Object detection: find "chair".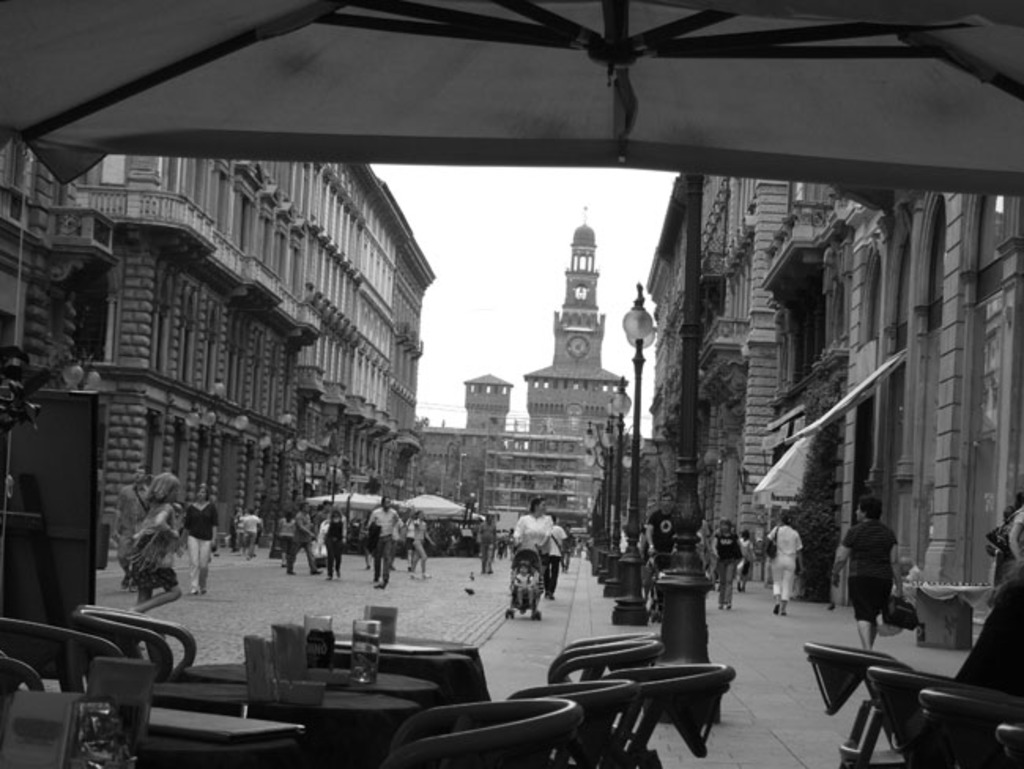
BBox(545, 640, 660, 767).
